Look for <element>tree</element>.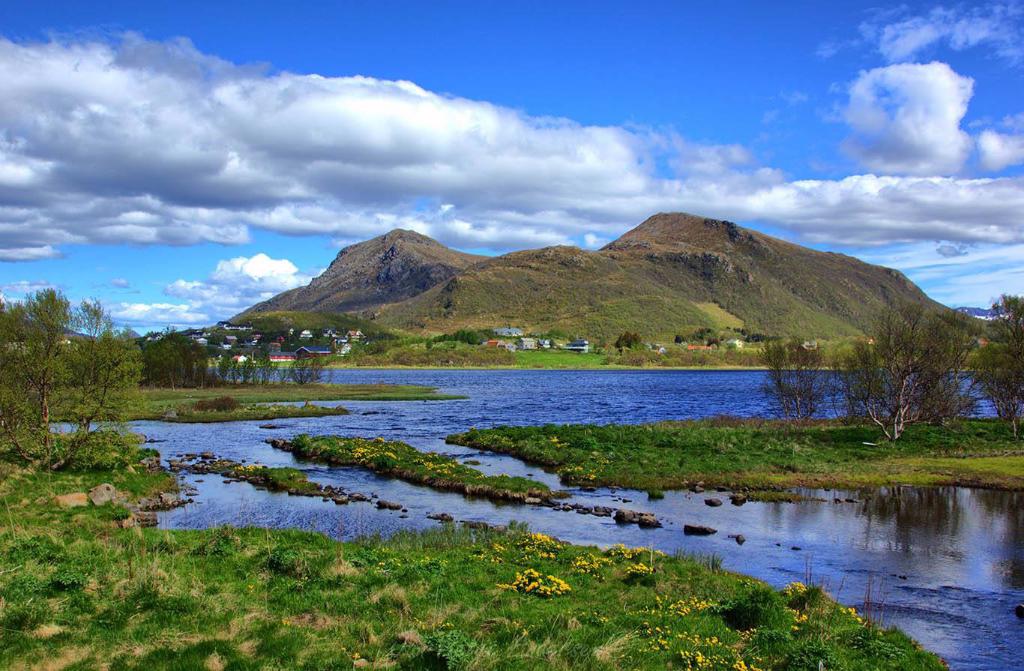
Found: 19,274,151,517.
